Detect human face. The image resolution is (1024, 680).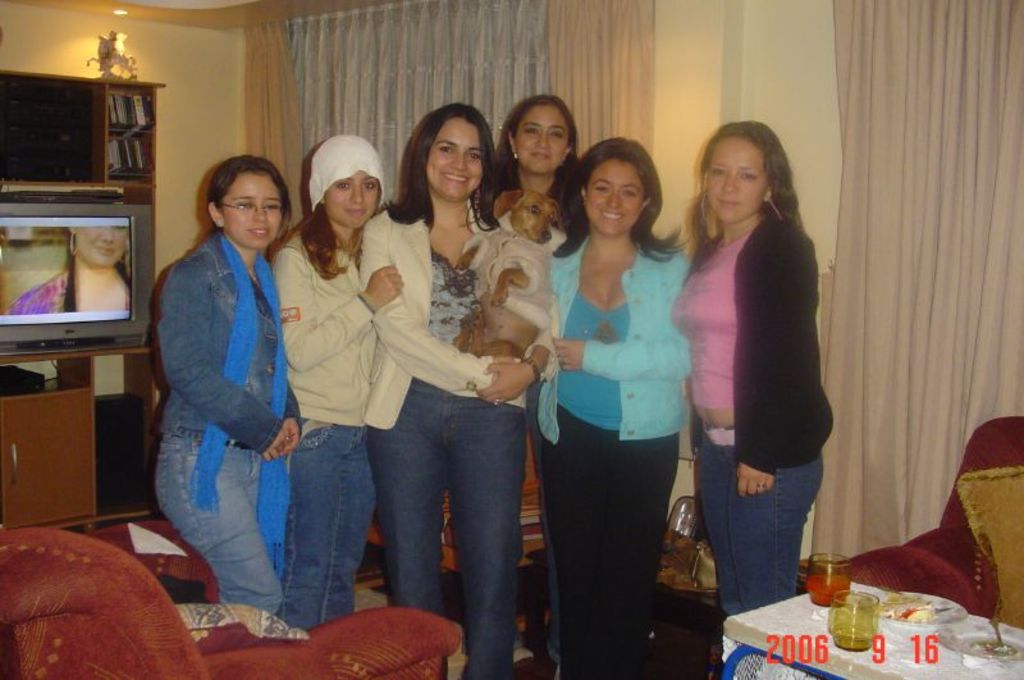
[424, 118, 481, 202].
